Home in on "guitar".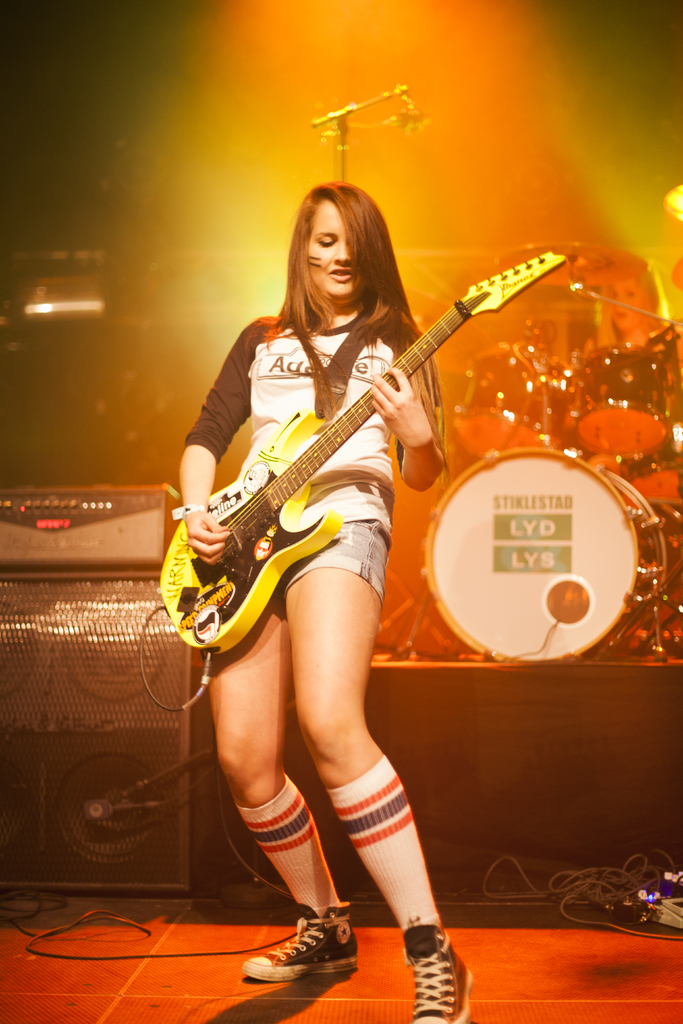
Homed in at x1=154 y1=248 x2=567 y2=655.
